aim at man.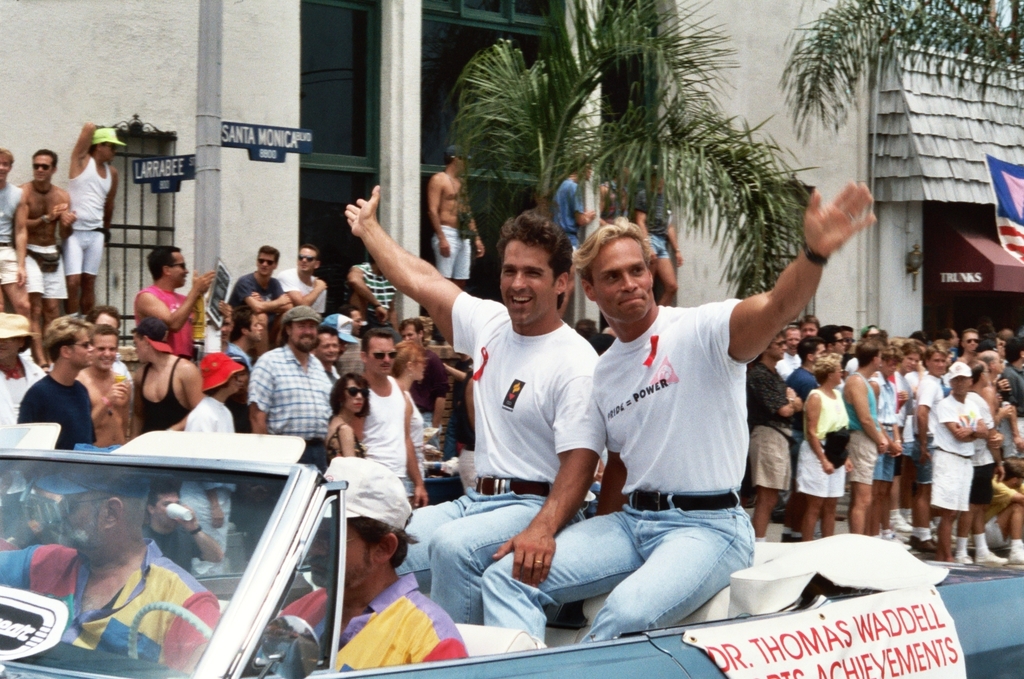
Aimed at <box>743,331,805,534</box>.
